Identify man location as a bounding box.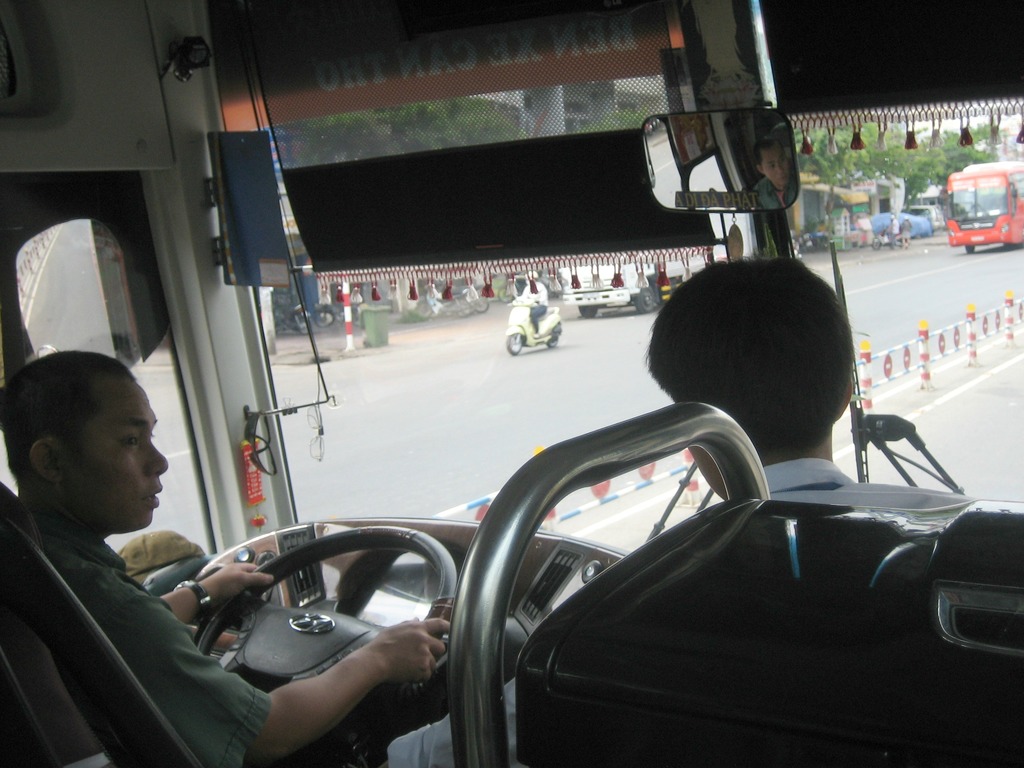
bbox(0, 347, 449, 767).
